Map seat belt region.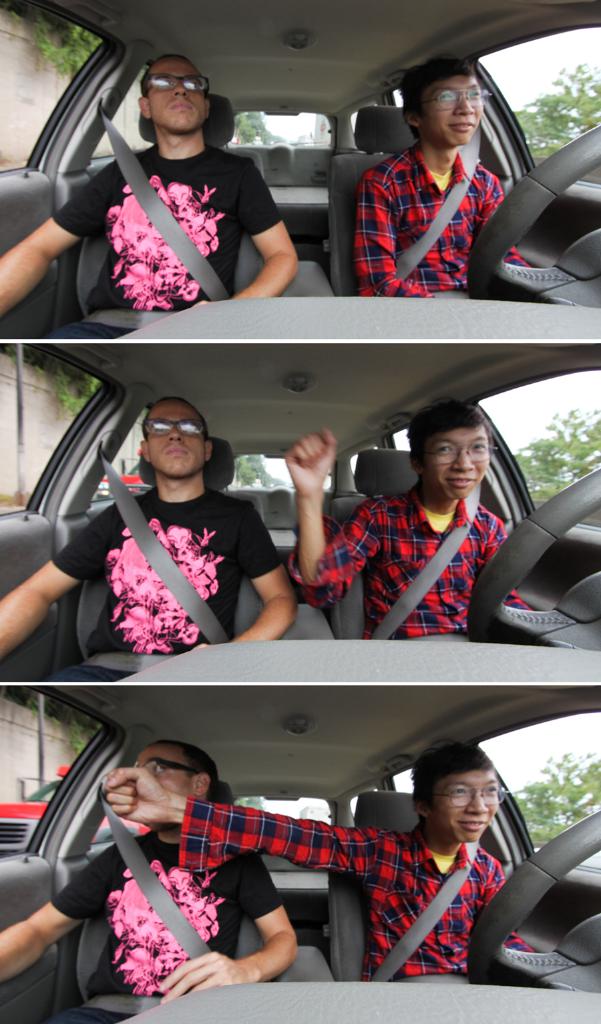
Mapped to {"left": 97, "top": 103, "right": 230, "bottom": 300}.
